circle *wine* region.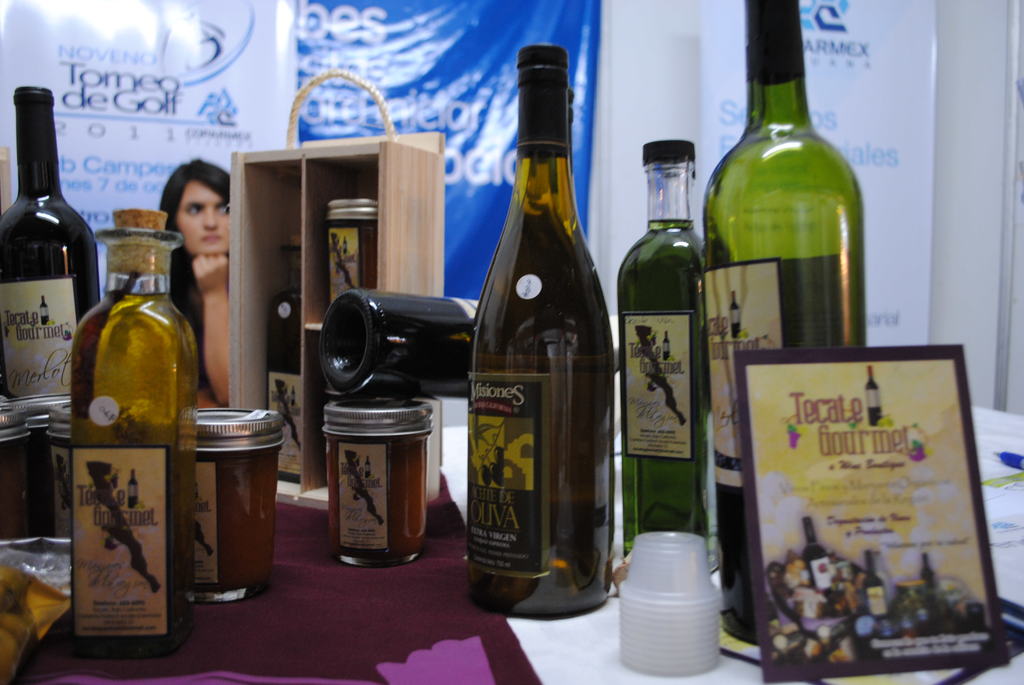
Region: l=126, t=472, r=138, b=507.
